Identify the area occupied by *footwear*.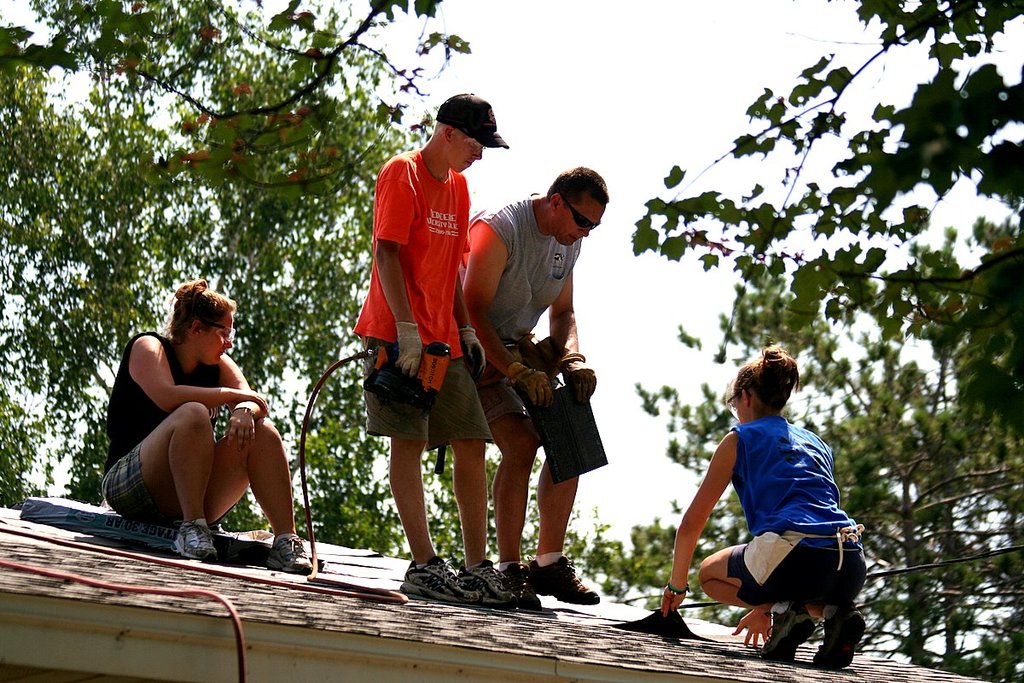
Area: bbox=[765, 613, 817, 669].
